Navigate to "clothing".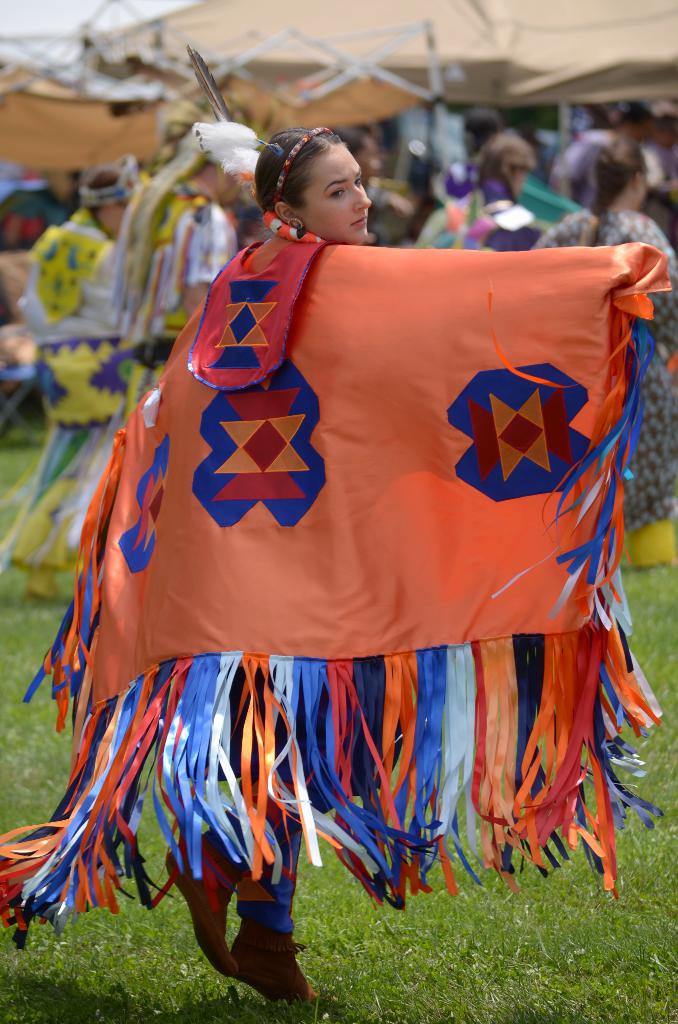
Navigation target: <box>129,195,232,410</box>.
